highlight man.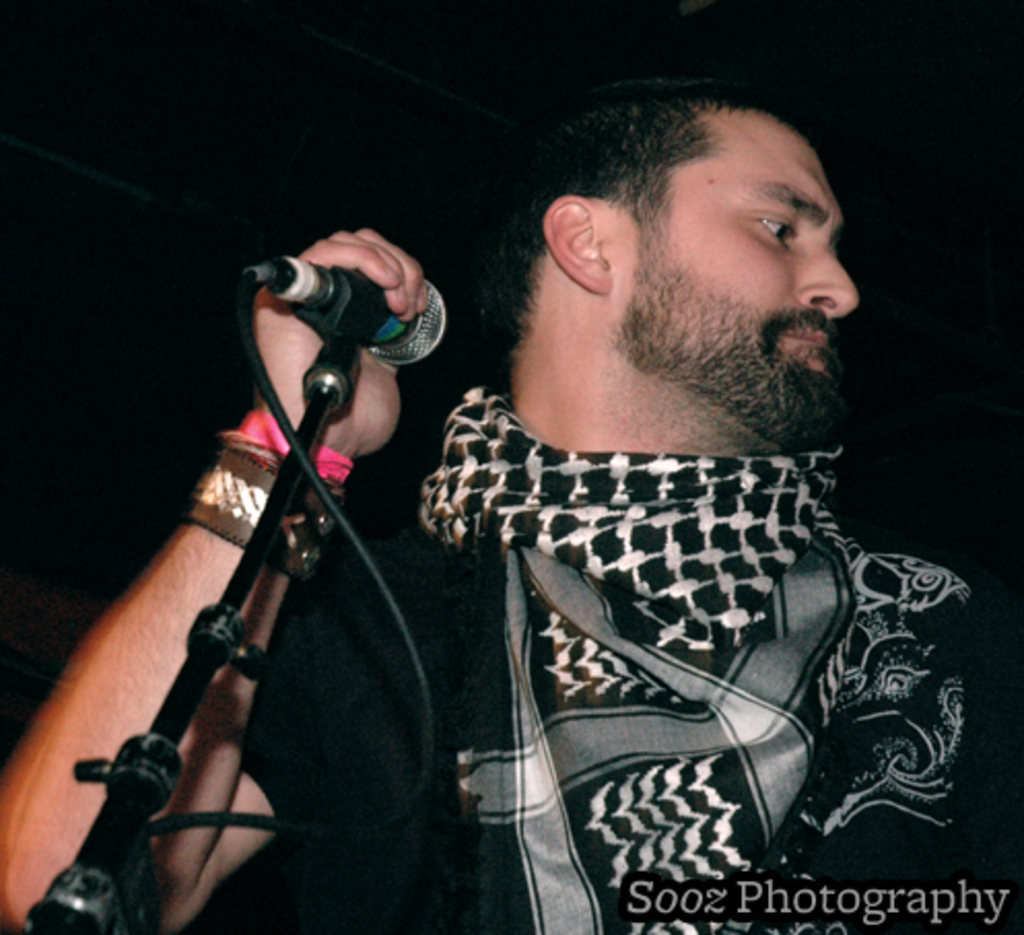
Highlighted region: 6/80/1022/933.
